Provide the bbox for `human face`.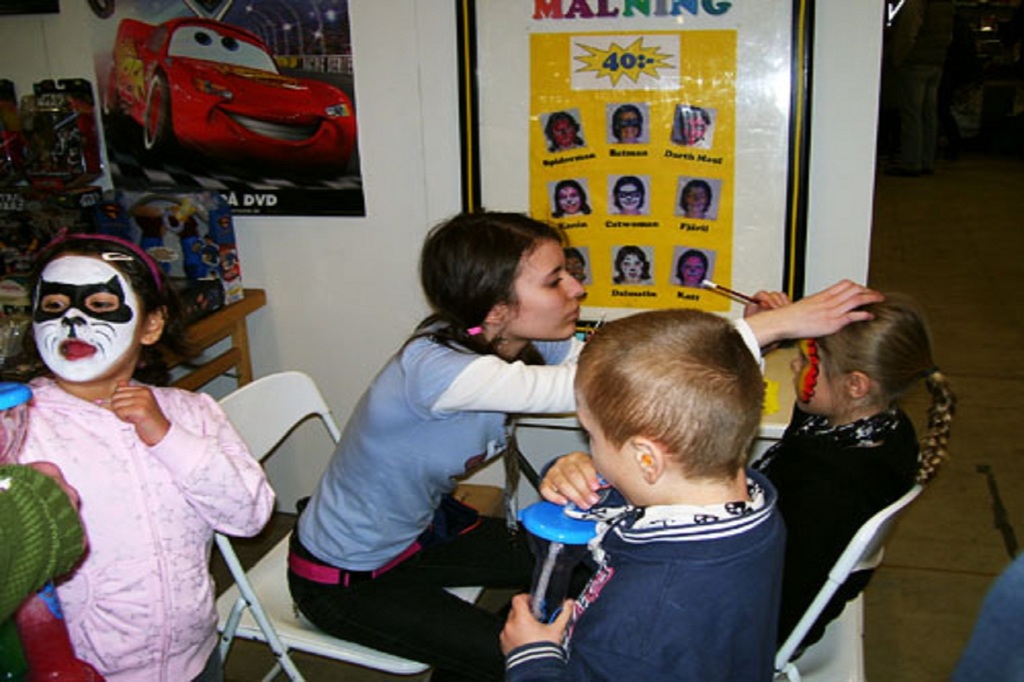
(625, 255, 643, 281).
